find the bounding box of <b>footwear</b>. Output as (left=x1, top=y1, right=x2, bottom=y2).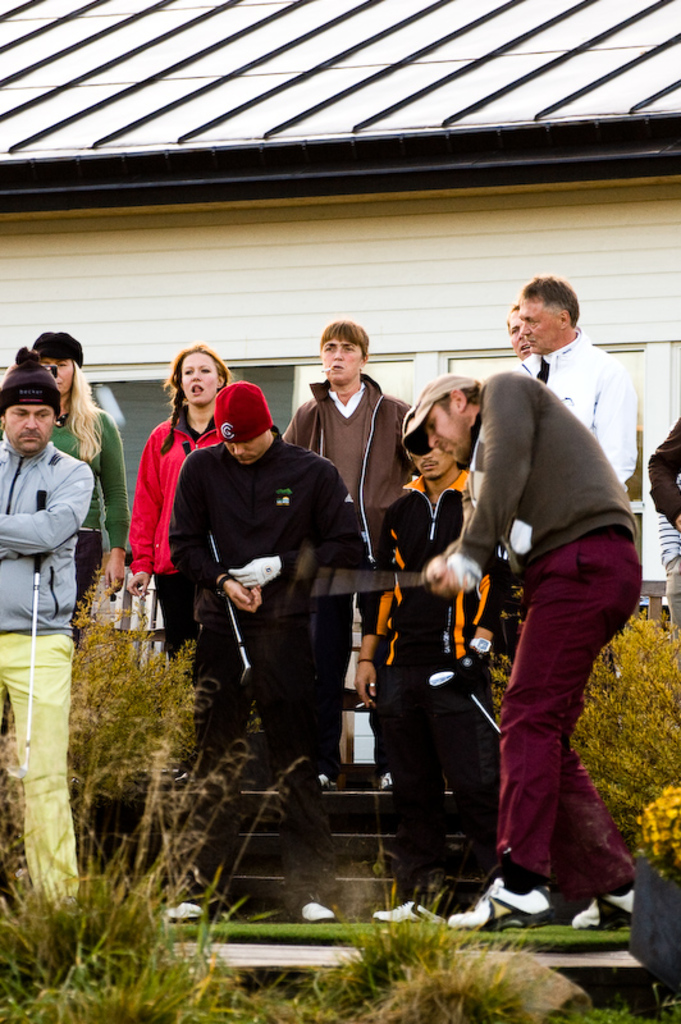
(left=296, top=897, right=330, bottom=919).
